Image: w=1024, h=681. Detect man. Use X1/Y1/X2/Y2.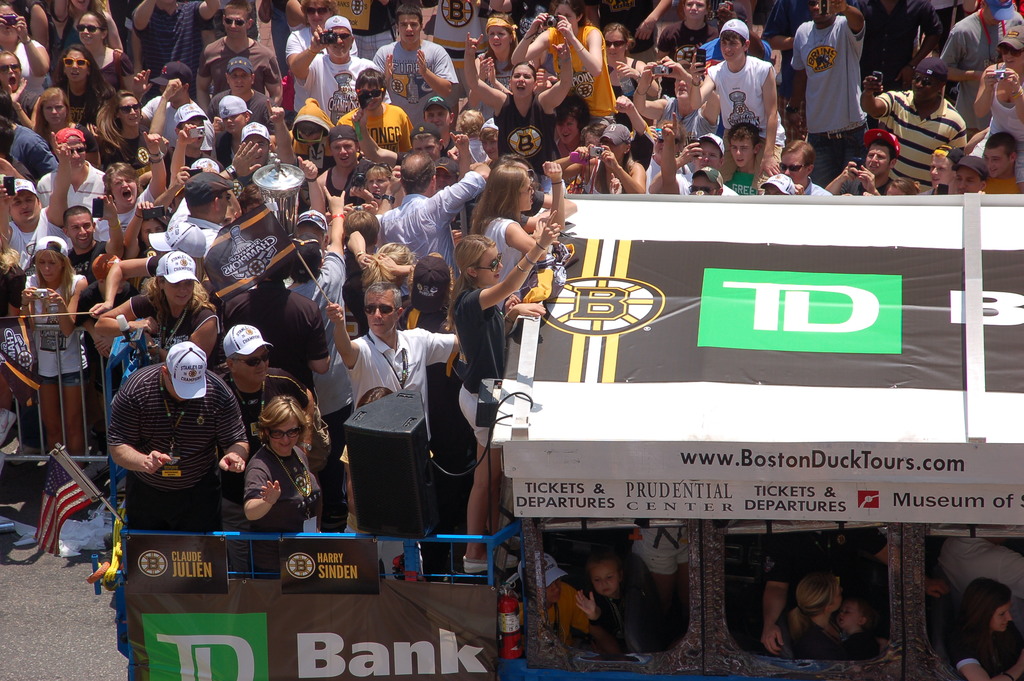
317/127/380/207.
